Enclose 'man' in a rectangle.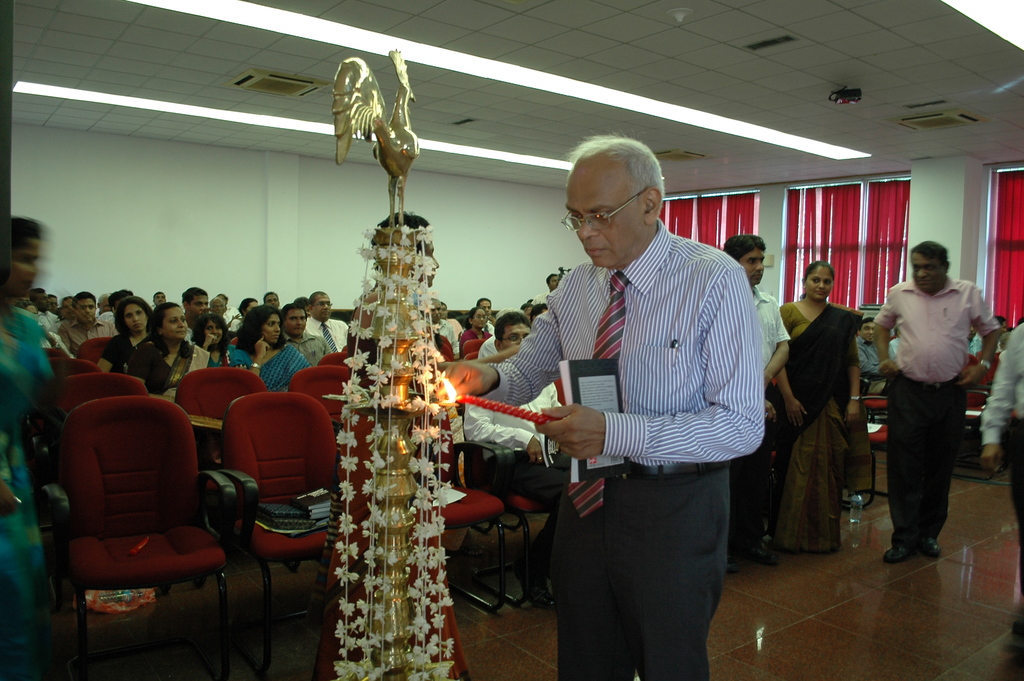
select_region(982, 320, 1023, 623).
